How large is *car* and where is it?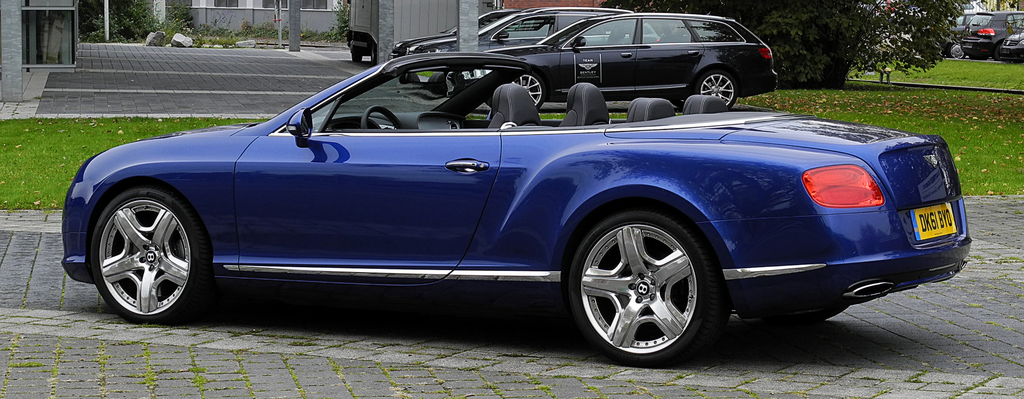
Bounding box: select_region(393, 12, 524, 79).
